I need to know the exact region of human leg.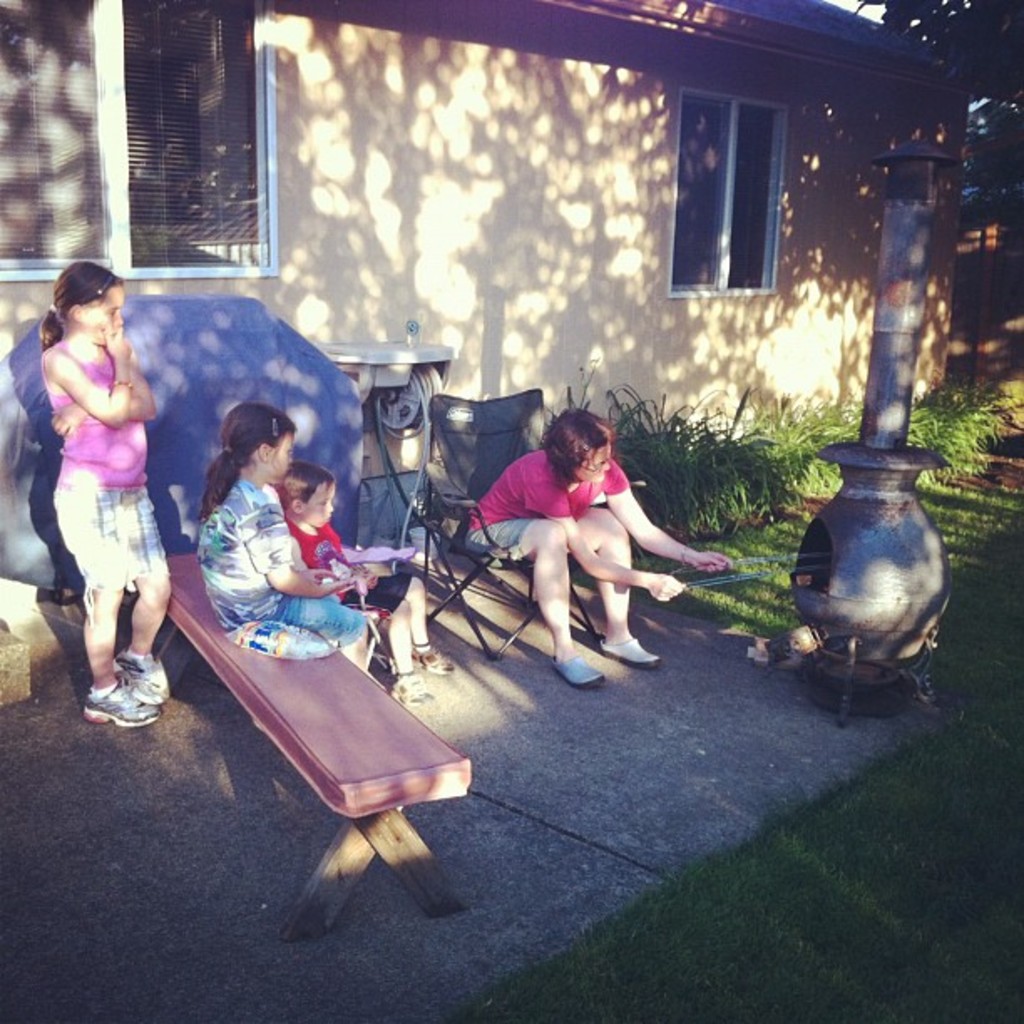
Region: {"x1": 567, "y1": 507, "x2": 663, "y2": 668}.
